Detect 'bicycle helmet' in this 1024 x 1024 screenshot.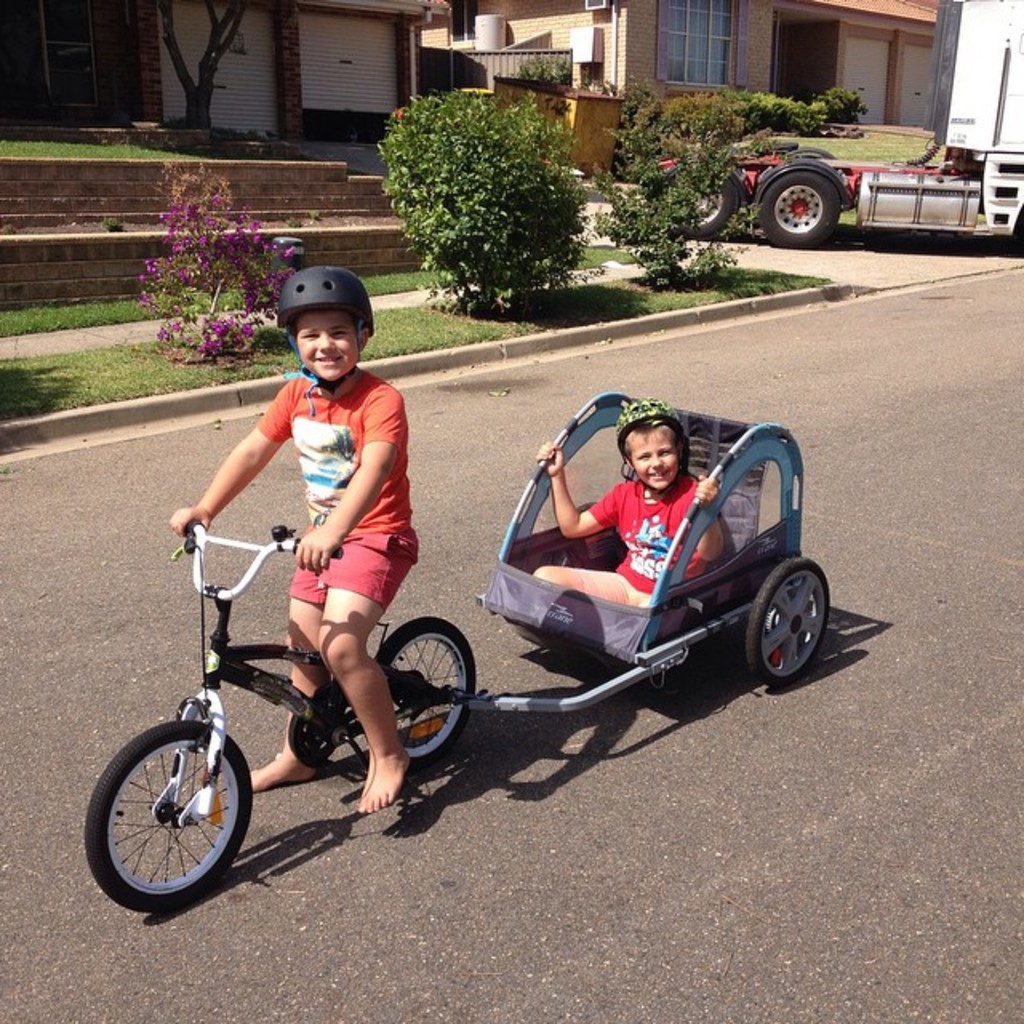
Detection: Rect(270, 264, 379, 387).
